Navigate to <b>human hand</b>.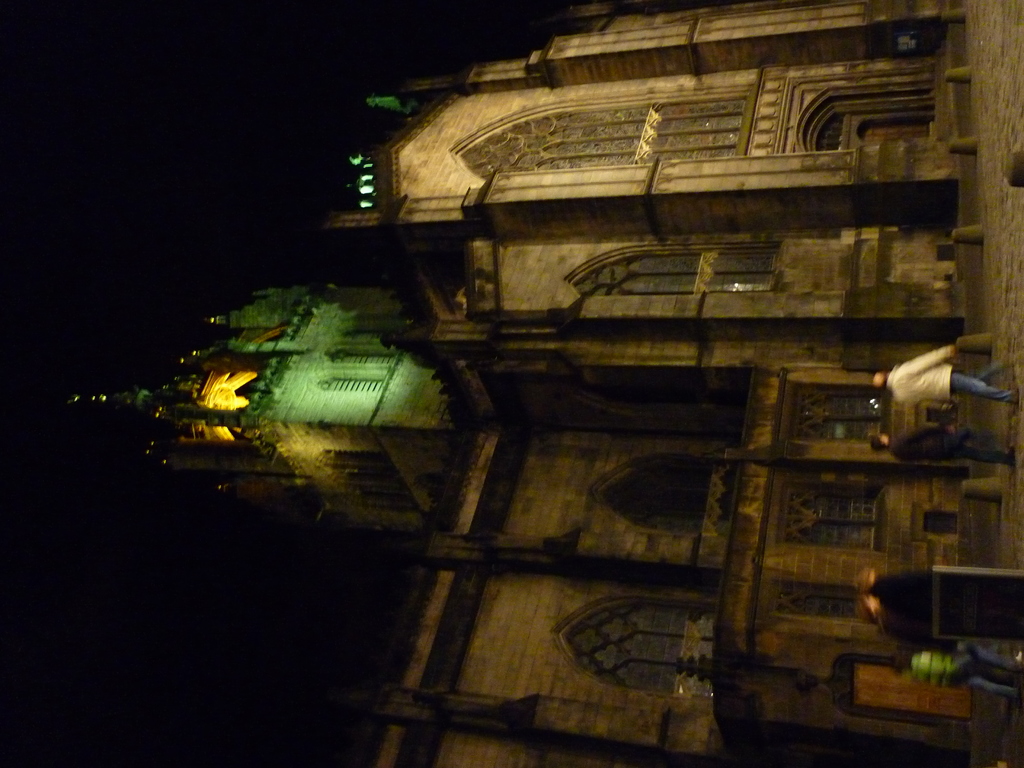
Navigation target: 945 342 960 356.
